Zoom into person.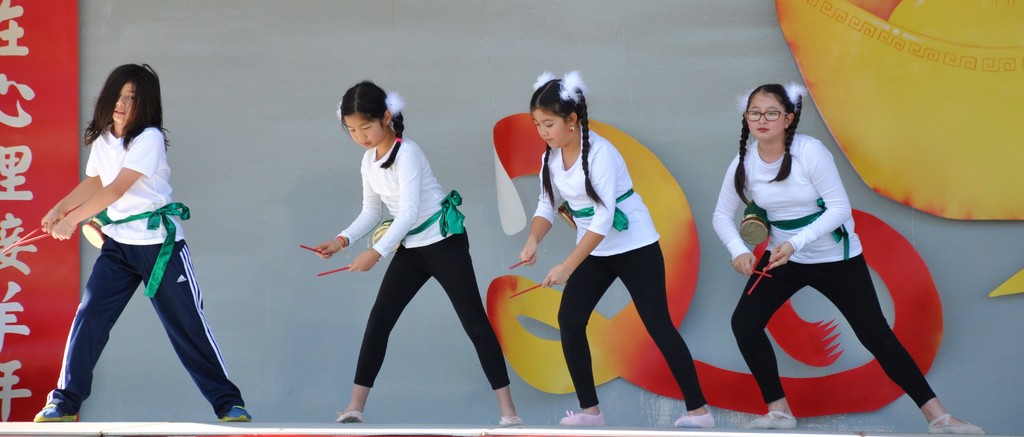
Zoom target: select_region(33, 61, 253, 421).
